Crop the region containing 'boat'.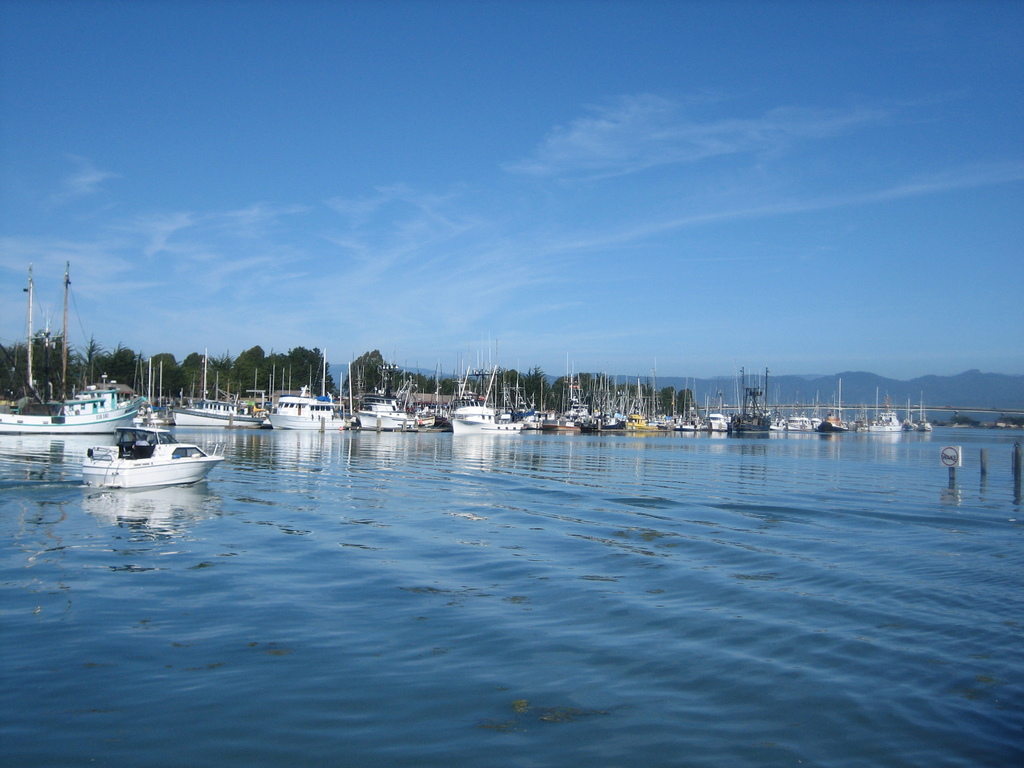
Crop region: locate(0, 259, 138, 437).
